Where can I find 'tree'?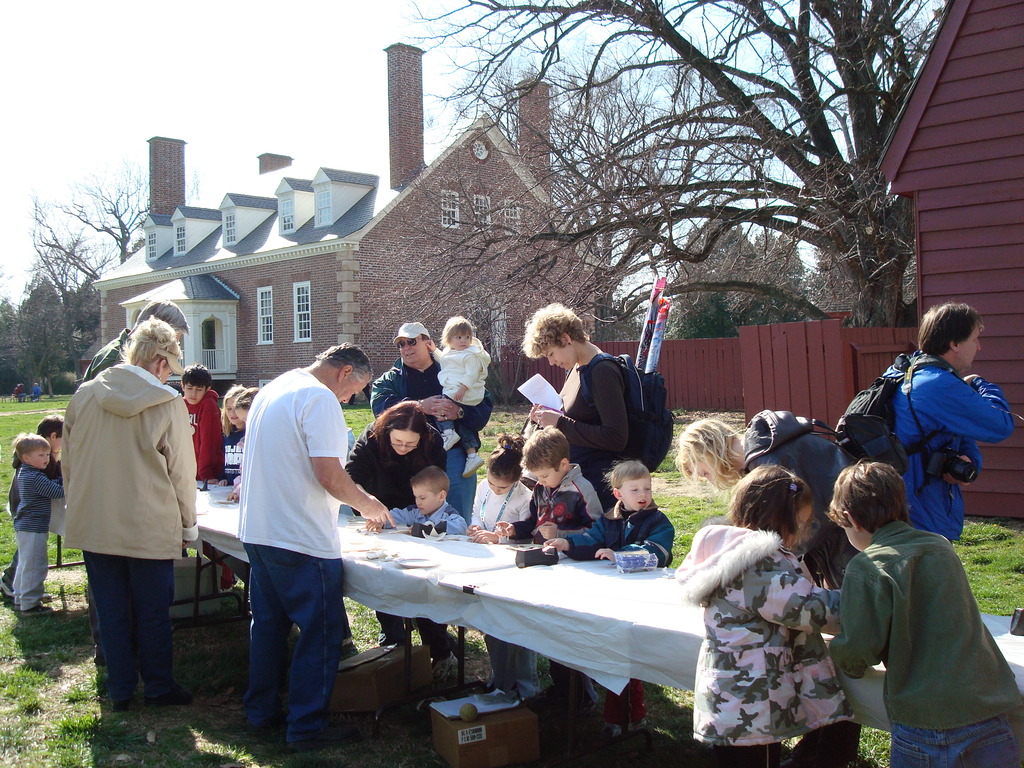
You can find it at [0, 278, 100, 414].
